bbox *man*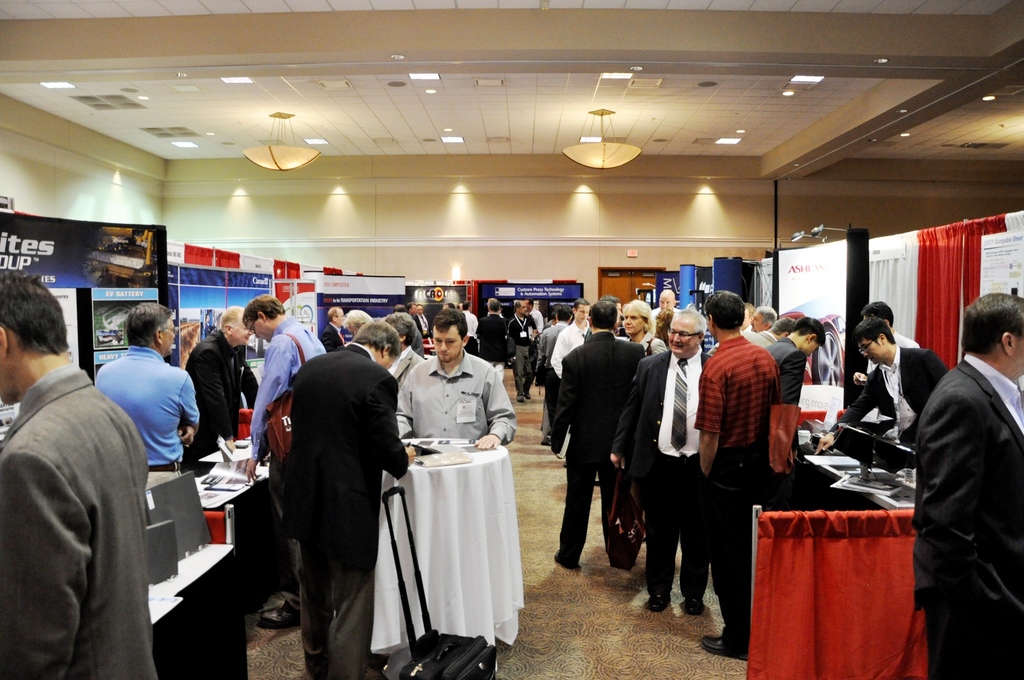
<box>559,300,646,564</box>
